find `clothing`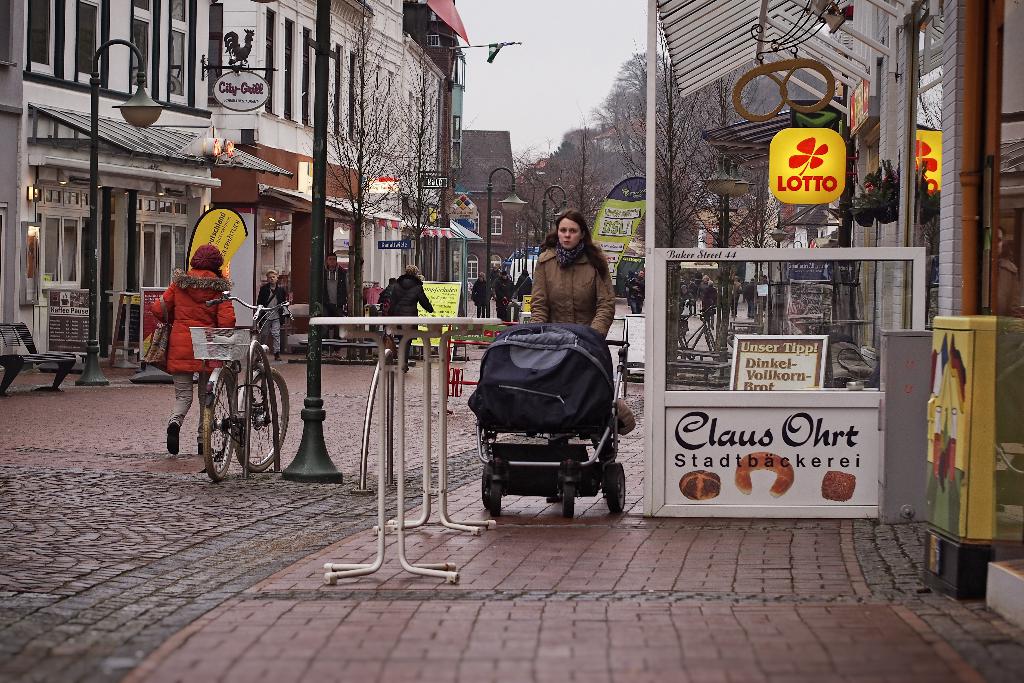
381, 284, 394, 333
